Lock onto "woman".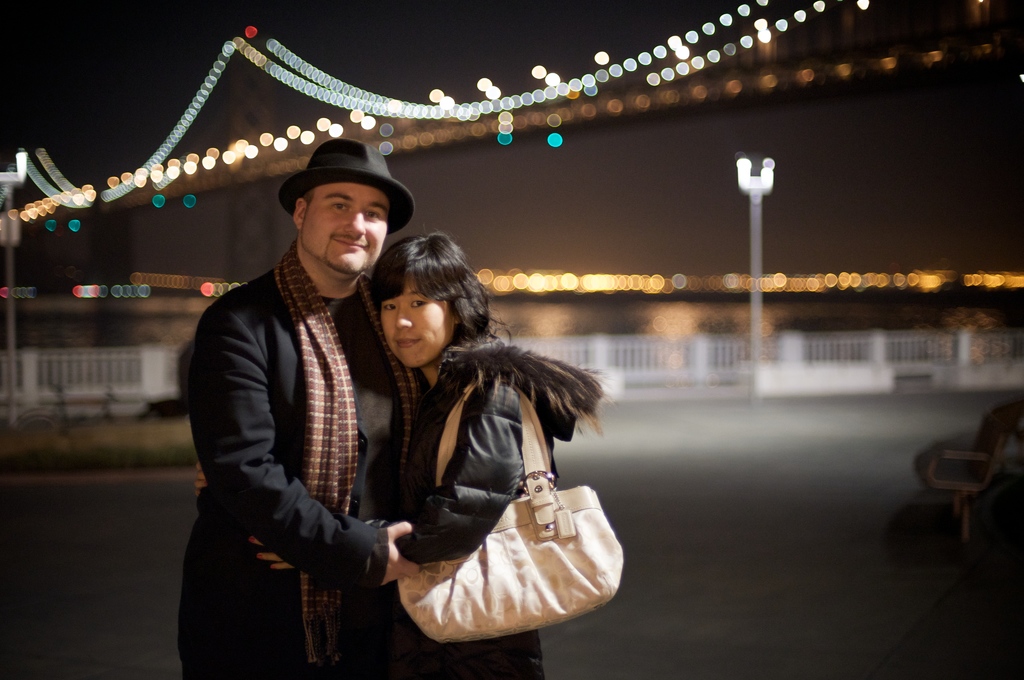
Locked: [left=346, top=213, right=618, bottom=679].
